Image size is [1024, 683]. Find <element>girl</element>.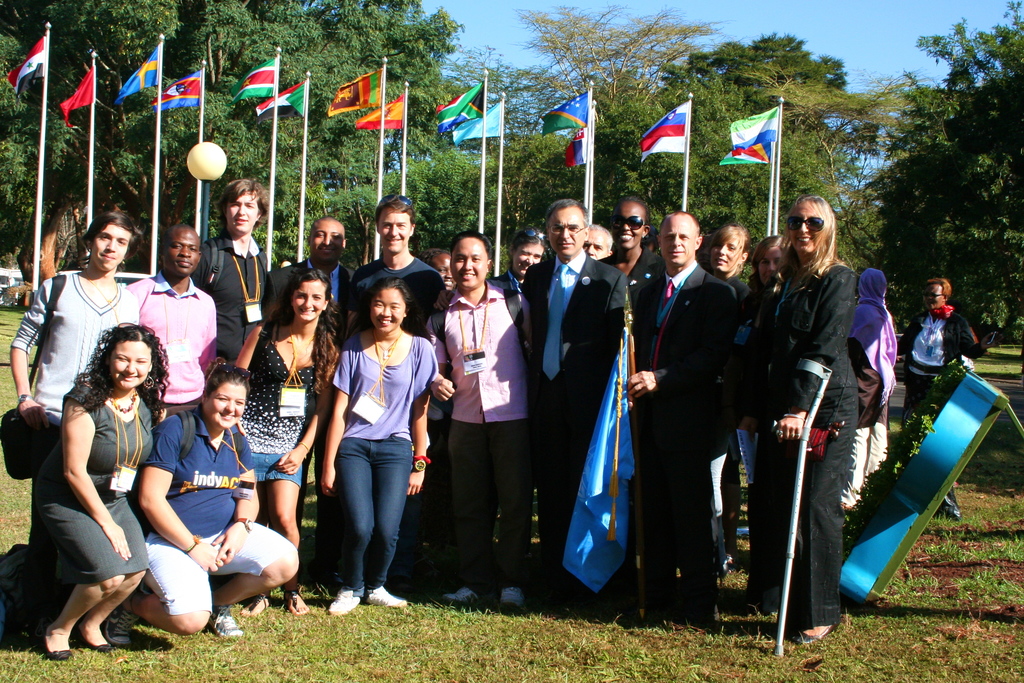
box=[141, 366, 302, 640].
